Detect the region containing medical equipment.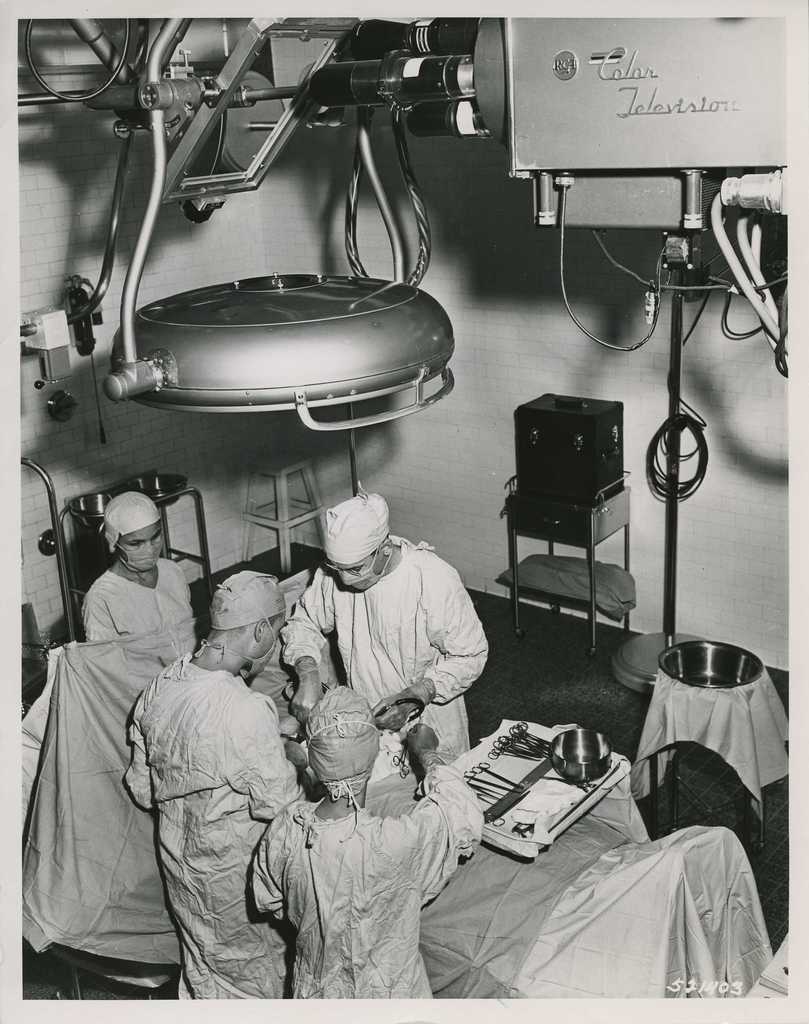
box(459, 774, 496, 813).
